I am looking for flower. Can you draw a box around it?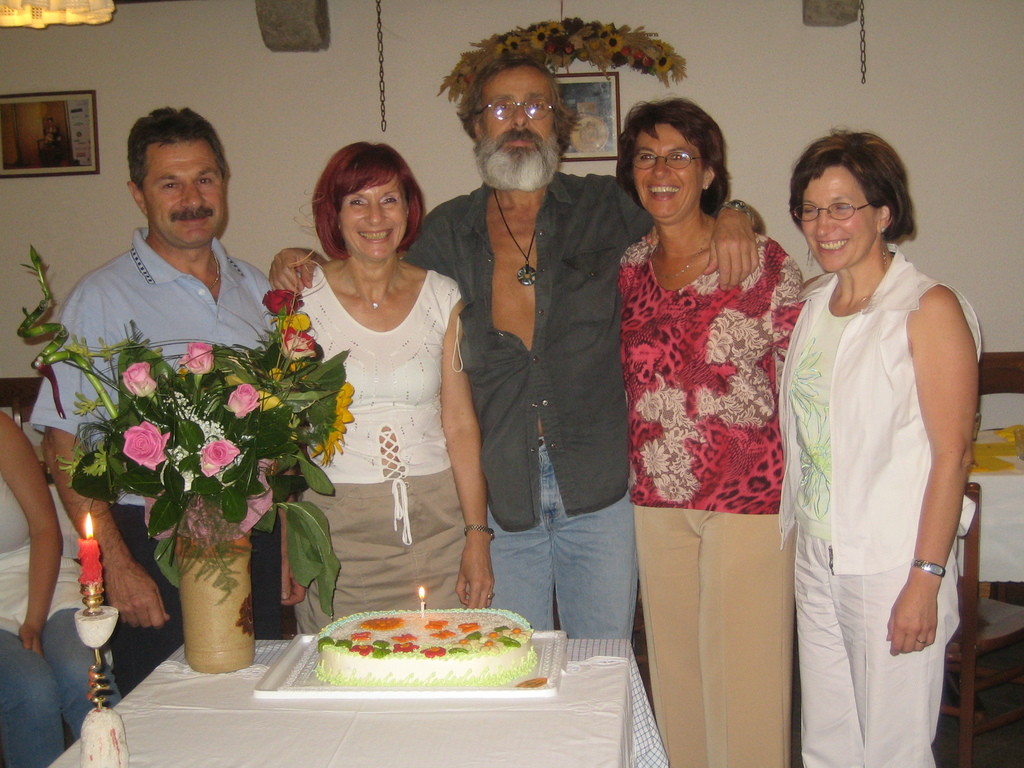
Sure, the bounding box is bbox=(289, 360, 308, 381).
